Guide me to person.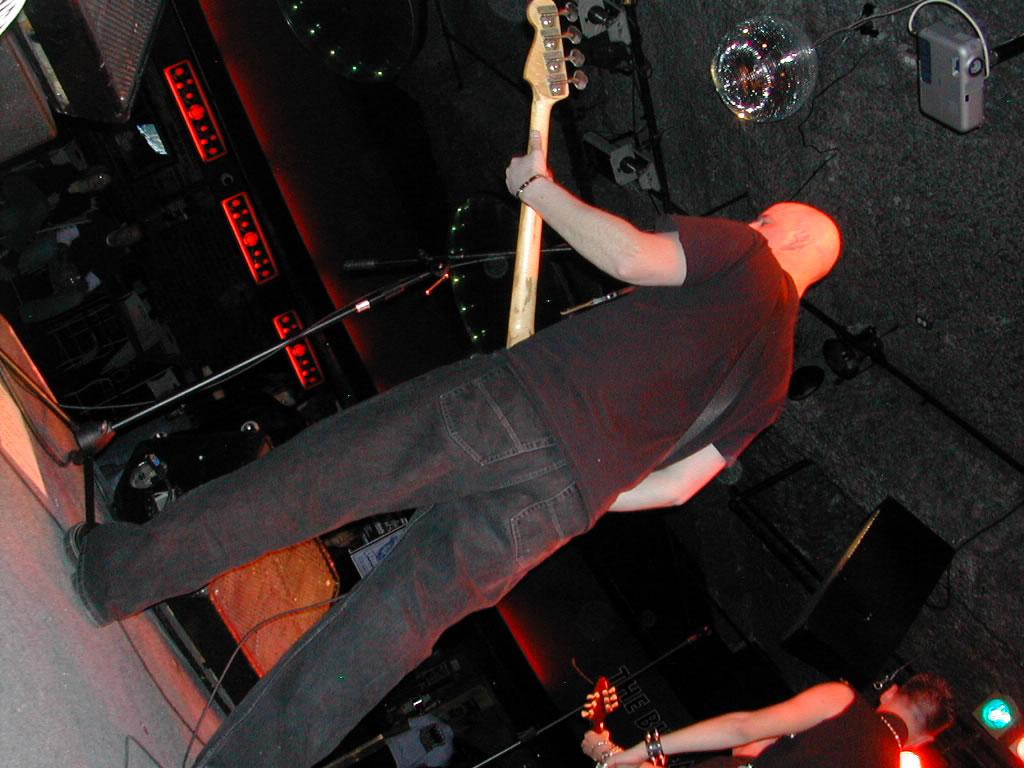
Guidance: bbox(581, 672, 955, 767).
